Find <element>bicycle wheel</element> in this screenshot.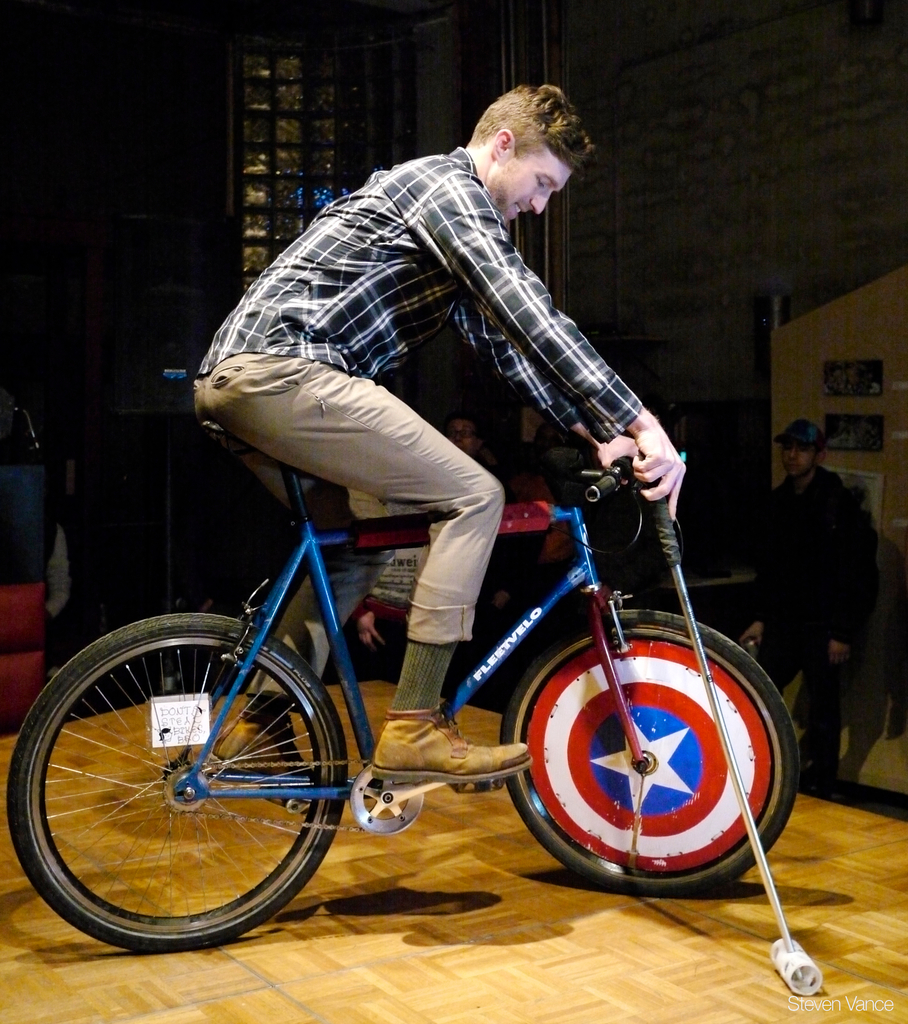
The bounding box for <element>bicycle wheel</element> is rect(498, 605, 800, 897).
